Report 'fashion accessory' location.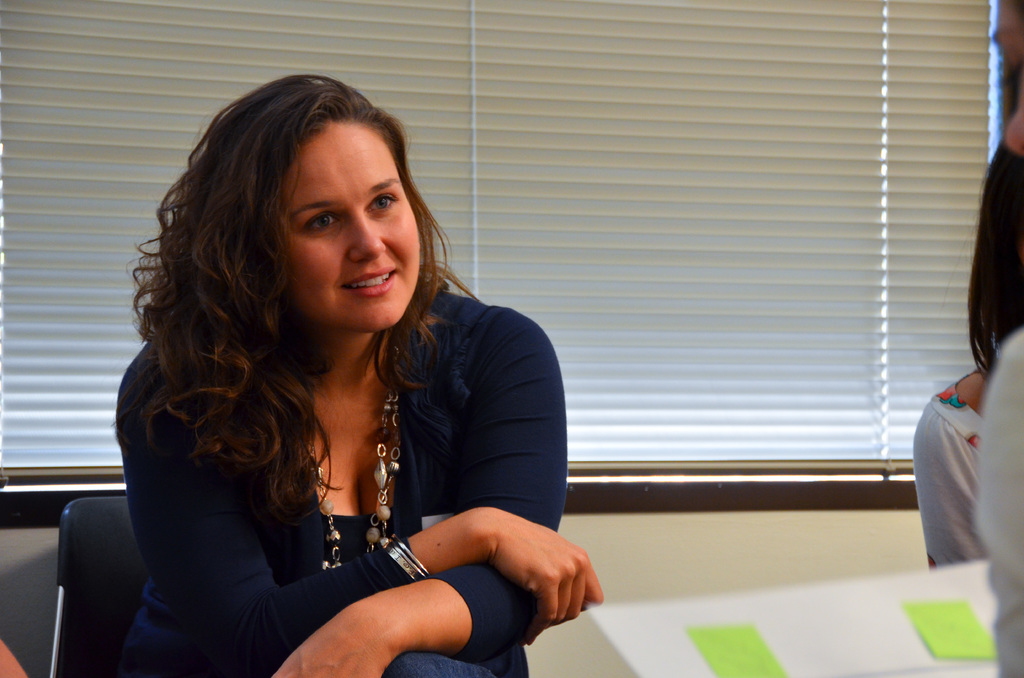
Report: BBox(384, 528, 429, 581).
